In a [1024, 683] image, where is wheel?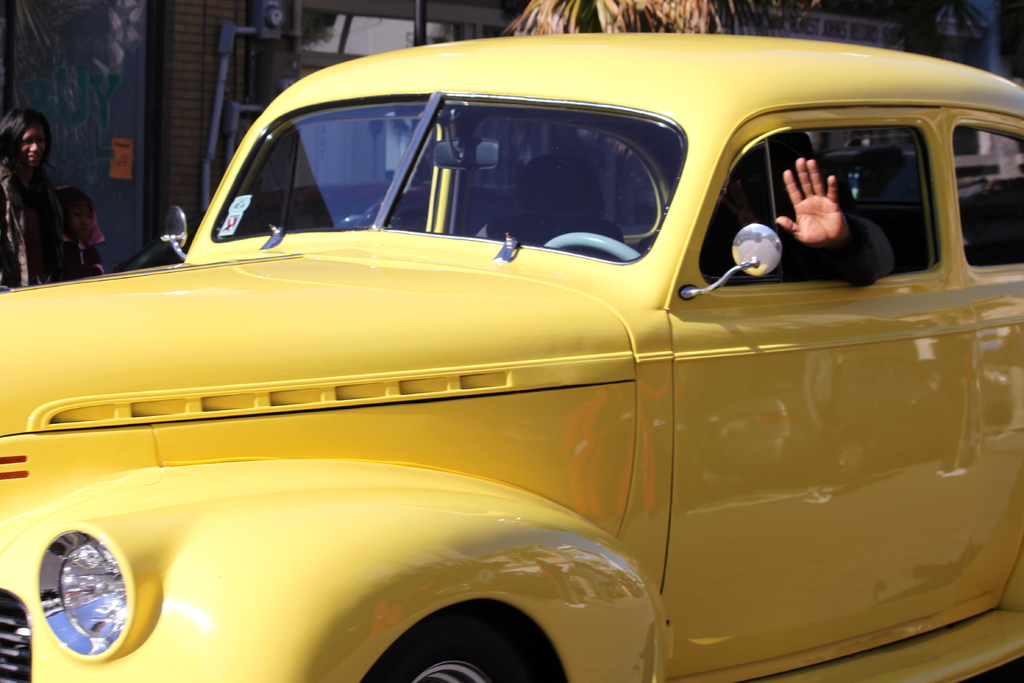
bbox=[546, 232, 640, 263].
